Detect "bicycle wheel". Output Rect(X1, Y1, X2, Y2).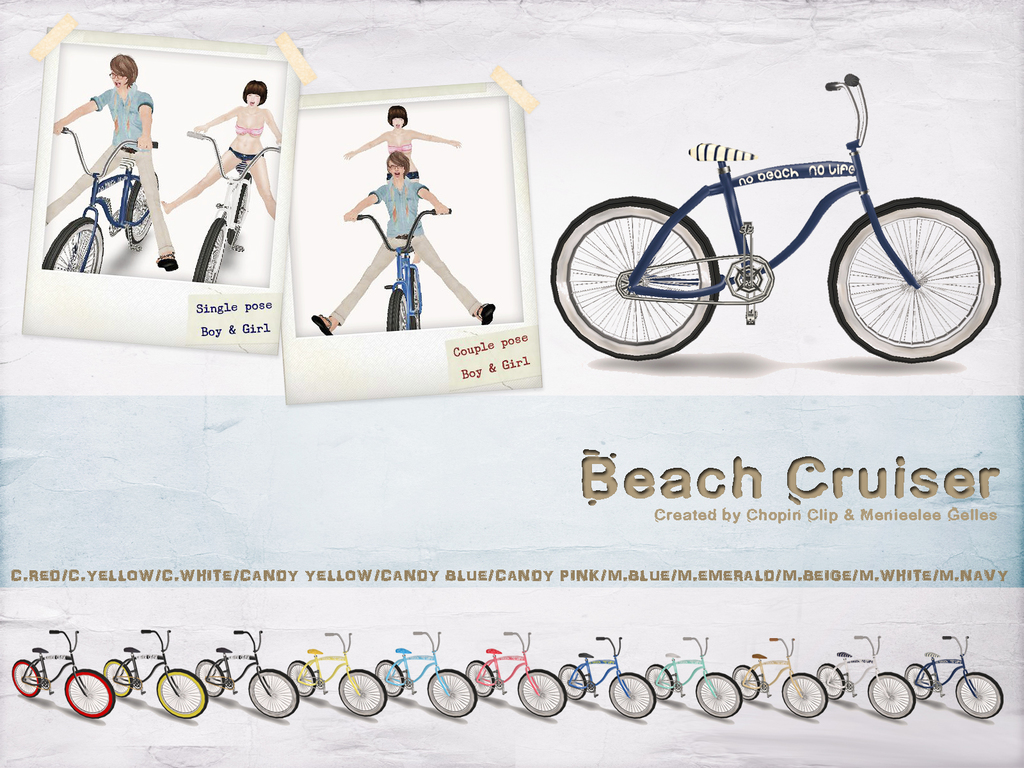
Rect(640, 664, 673, 699).
